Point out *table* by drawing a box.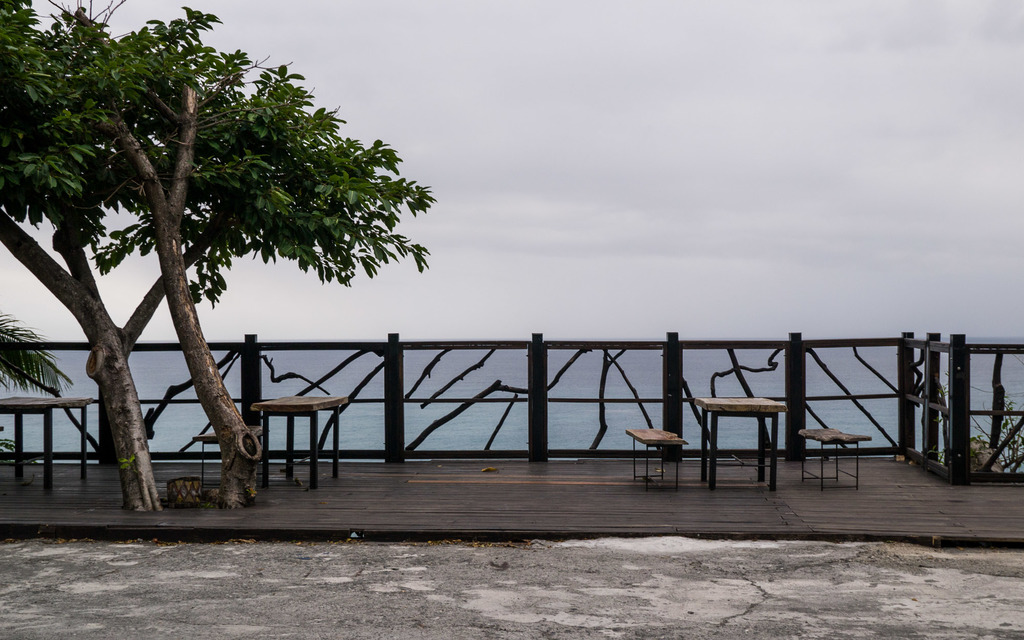
<box>249,396,348,488</box>.
